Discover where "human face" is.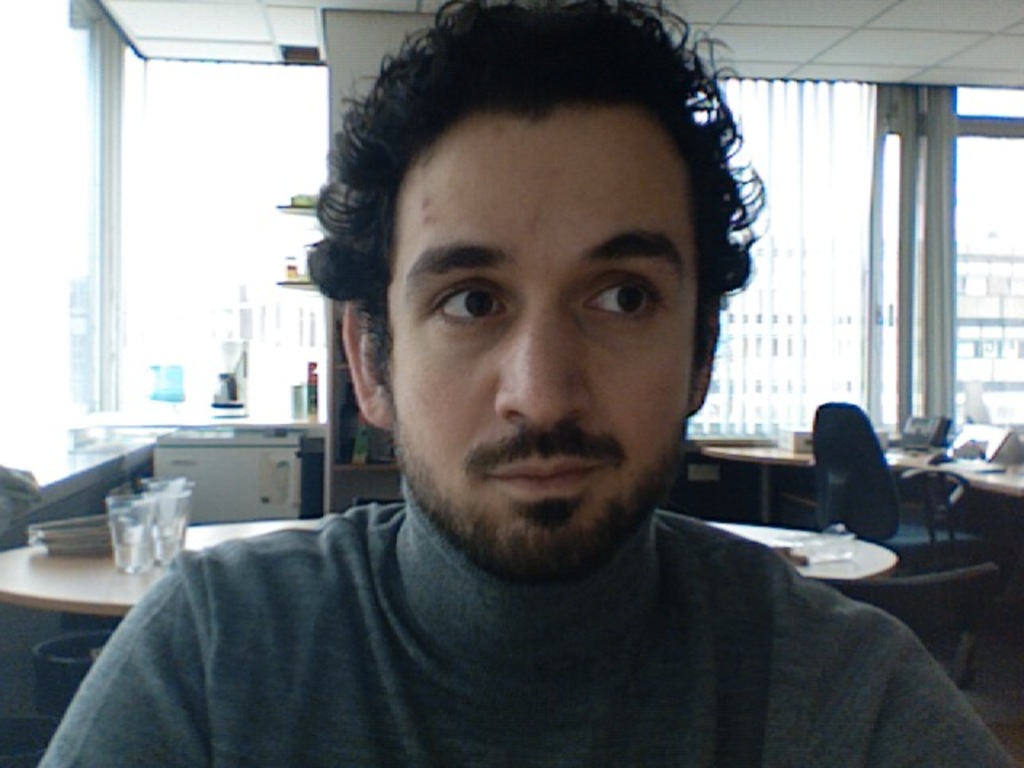
Discovered at bbox=[389, 110, 701, 560].
